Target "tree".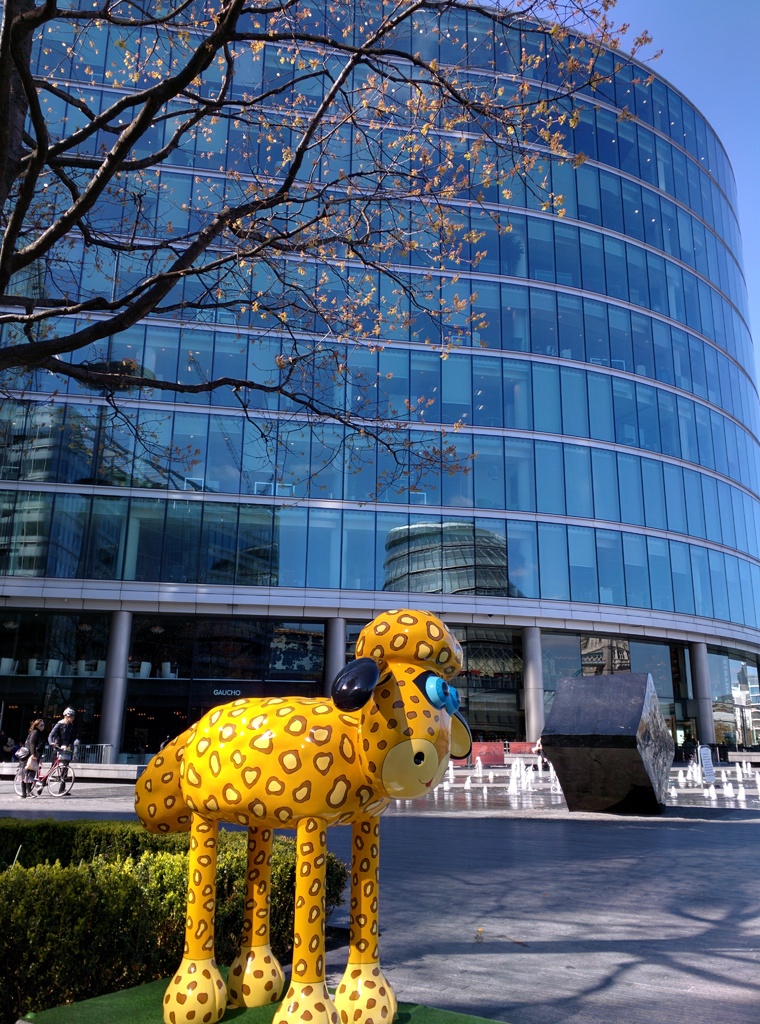
Target region: <box>0,0,660,513</box>.
